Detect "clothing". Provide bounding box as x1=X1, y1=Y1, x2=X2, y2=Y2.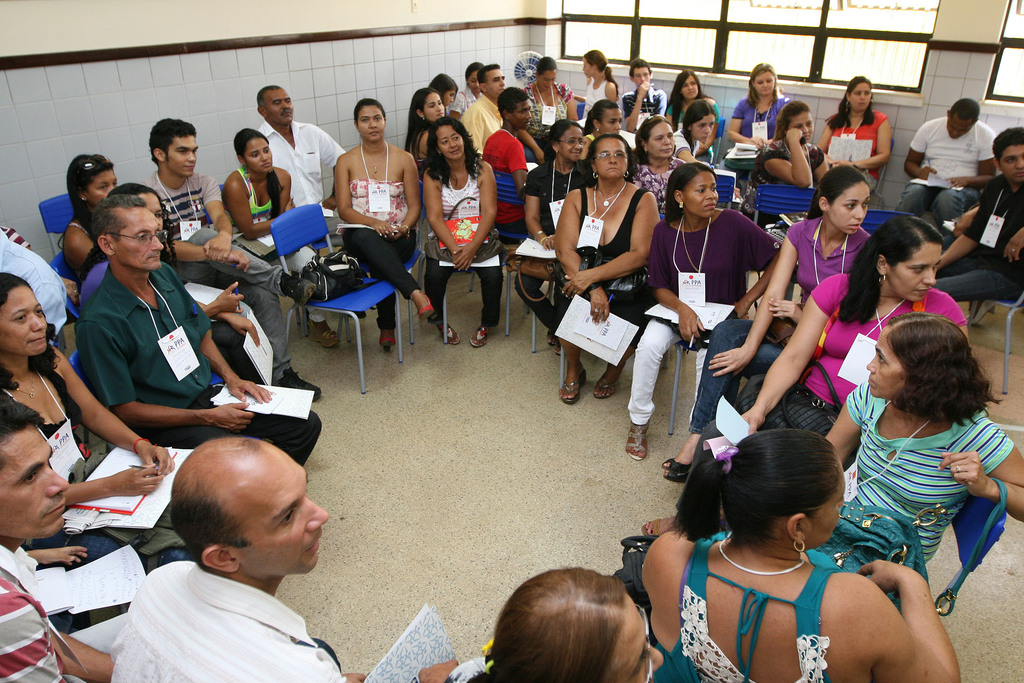
x1=662, y1=92, x2=728, y2=122.
